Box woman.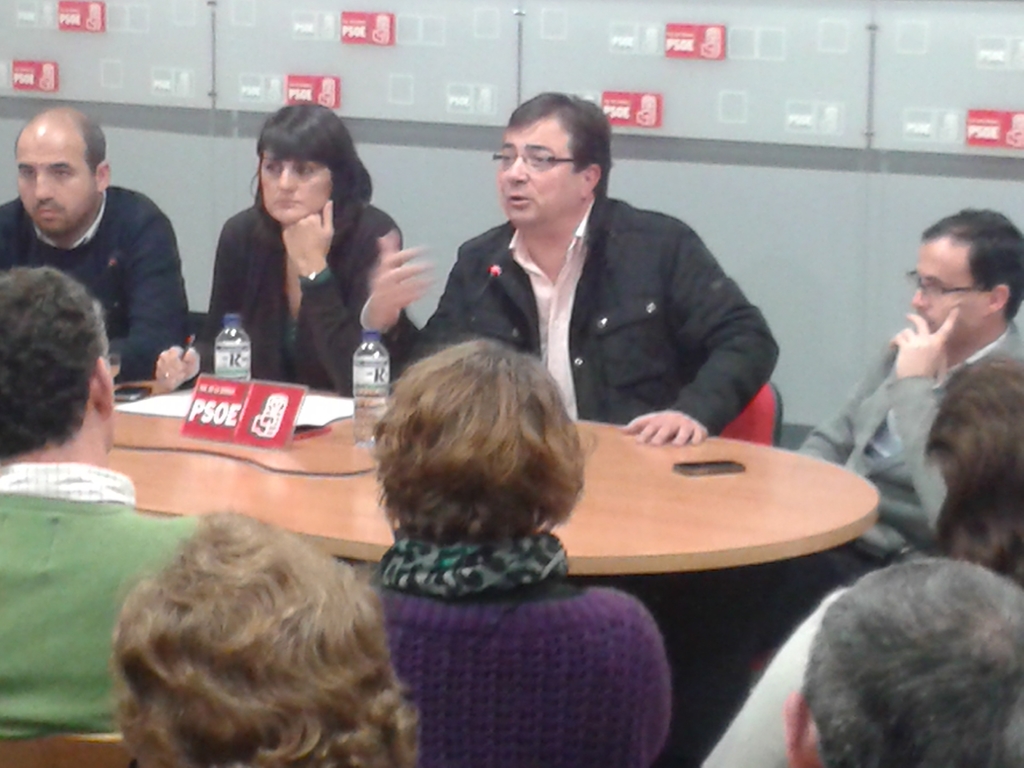
<region>192, 98, 399, 420</region>.
